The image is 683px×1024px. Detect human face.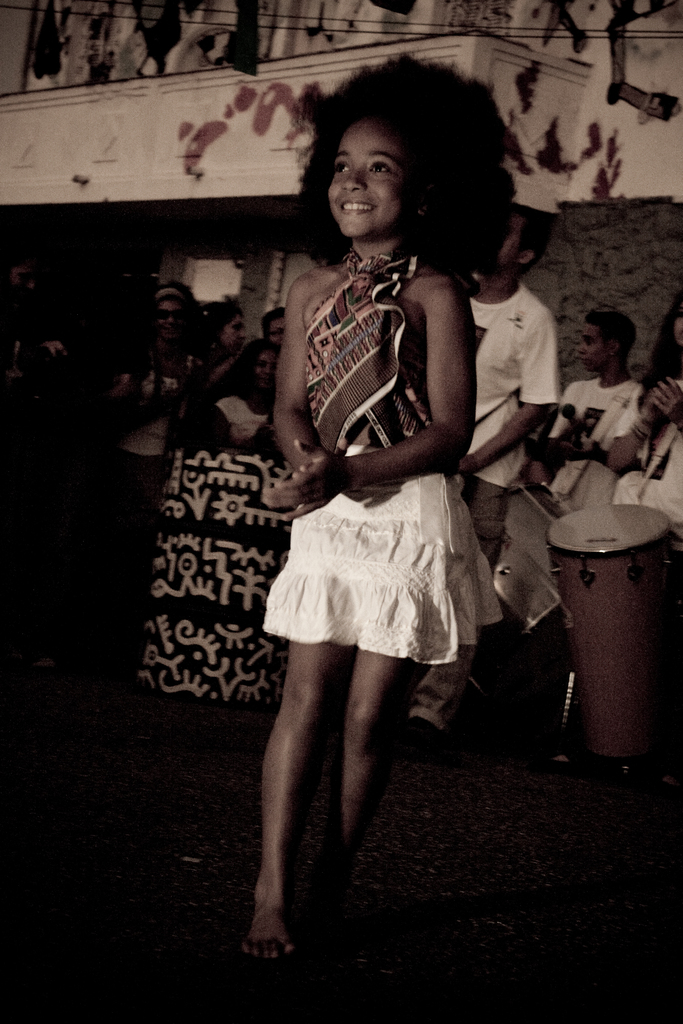
Detection: Rect(577, 317, 607, 375).
